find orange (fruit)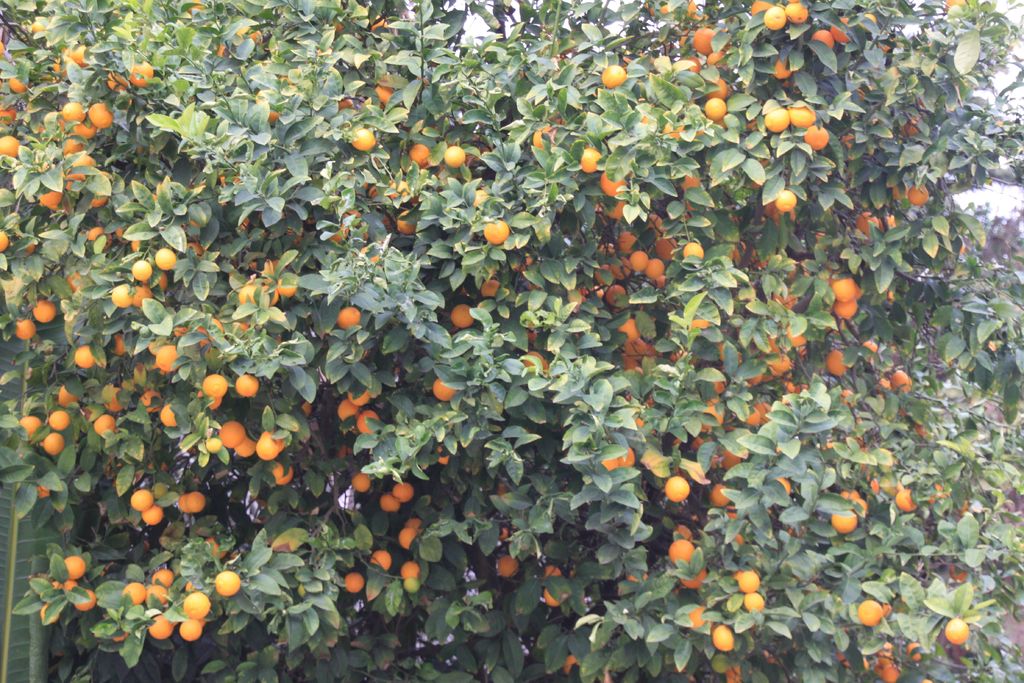
(237,372,260,398)
